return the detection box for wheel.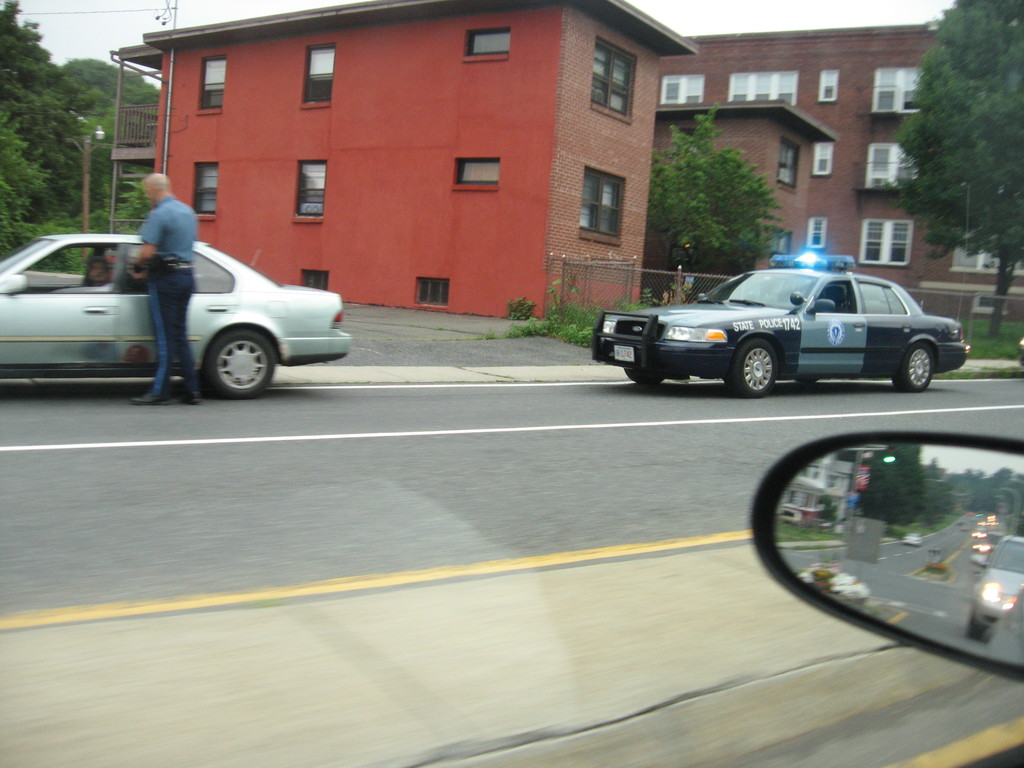
region(899, 344, 936, 390).
